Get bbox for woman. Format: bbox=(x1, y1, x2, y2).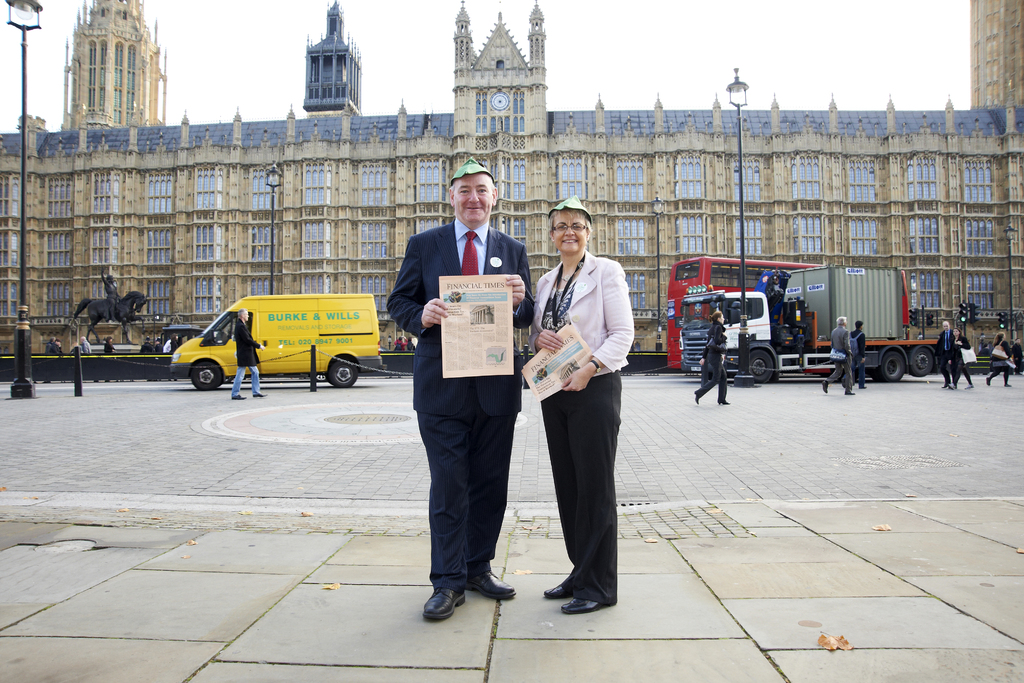
bbox=(694, 307, 727, 404).
